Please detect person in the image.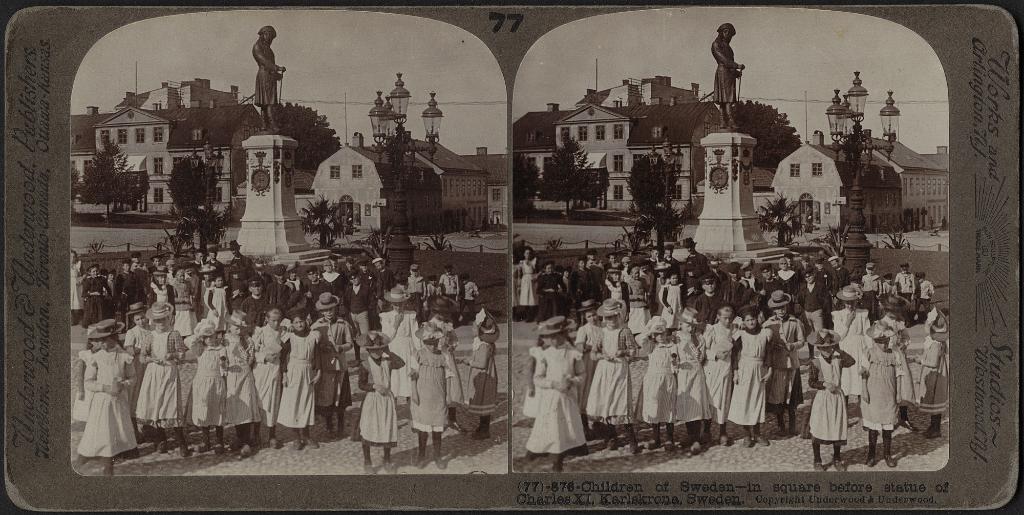
x1=122, y1=307, x2=147, y2=396.
